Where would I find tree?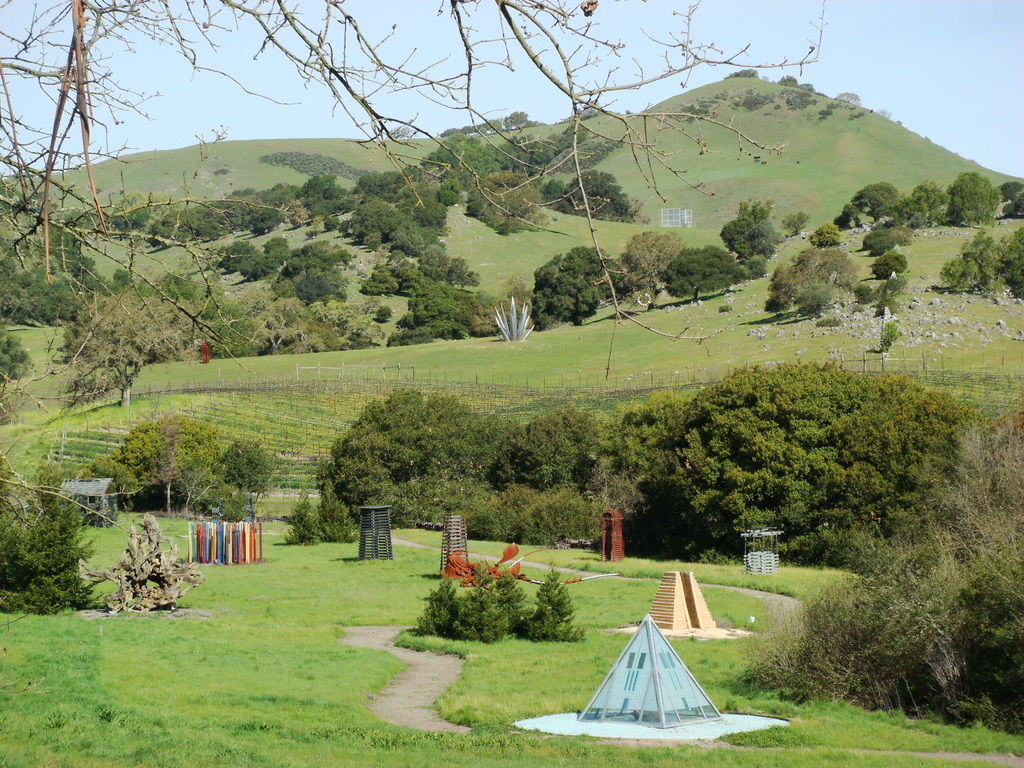
At [879,195,922,230].
